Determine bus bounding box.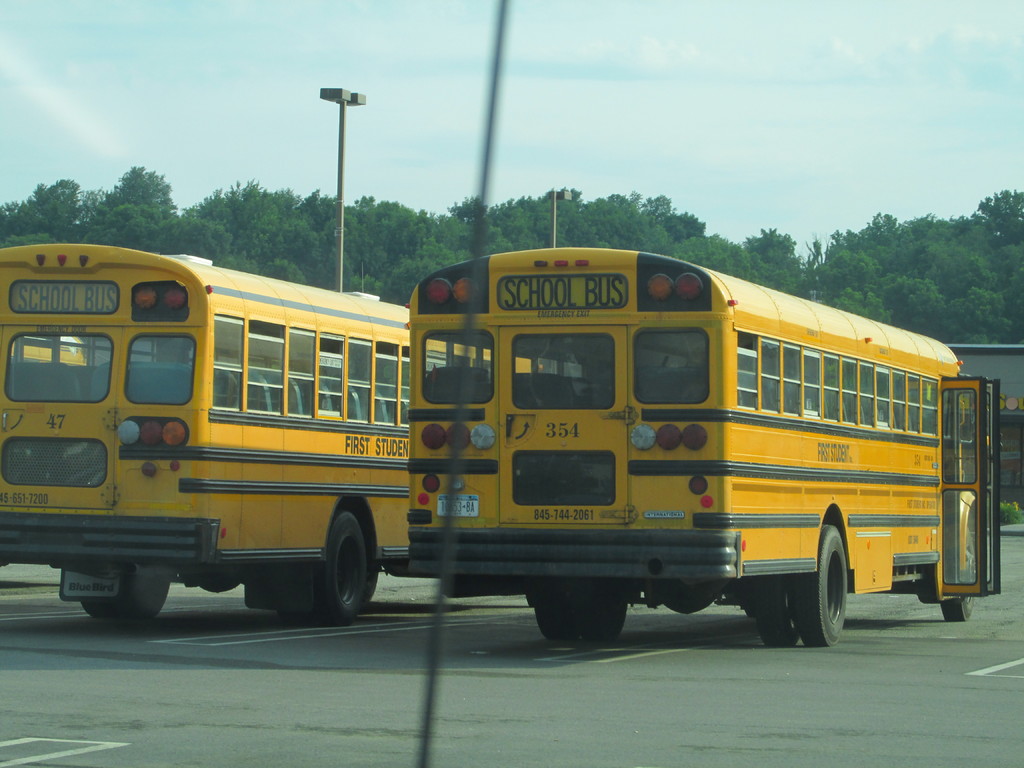
Determined: 0:239:535:627.
